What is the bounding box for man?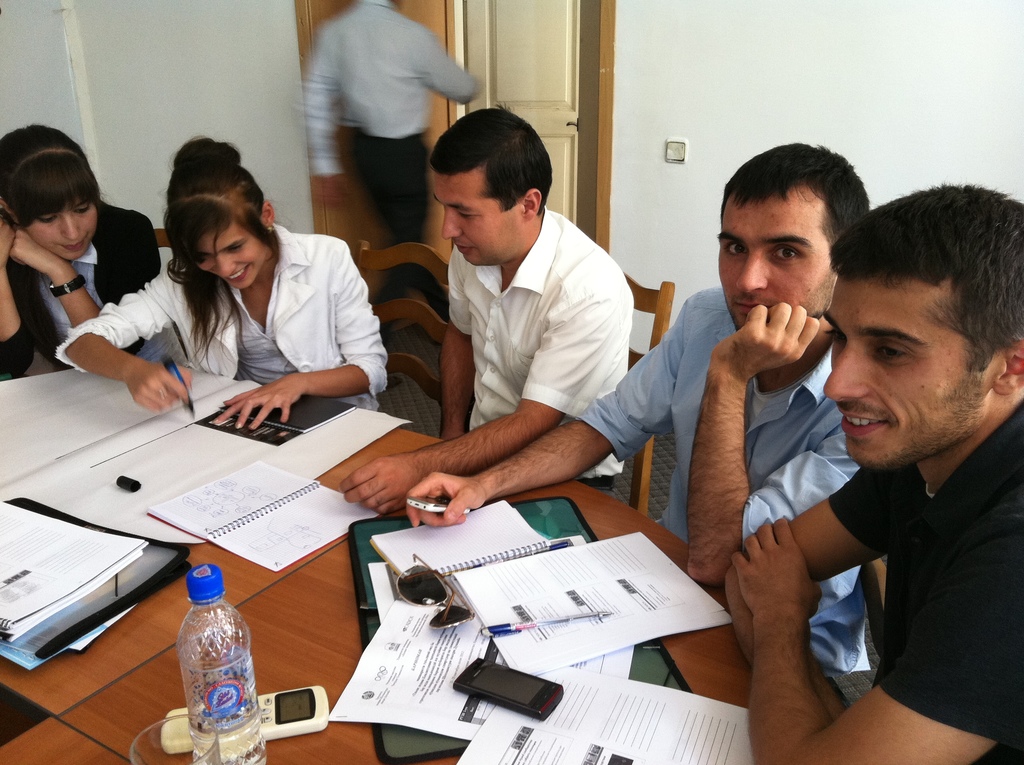
(left=403, top=141, right=857, bottom=682).
